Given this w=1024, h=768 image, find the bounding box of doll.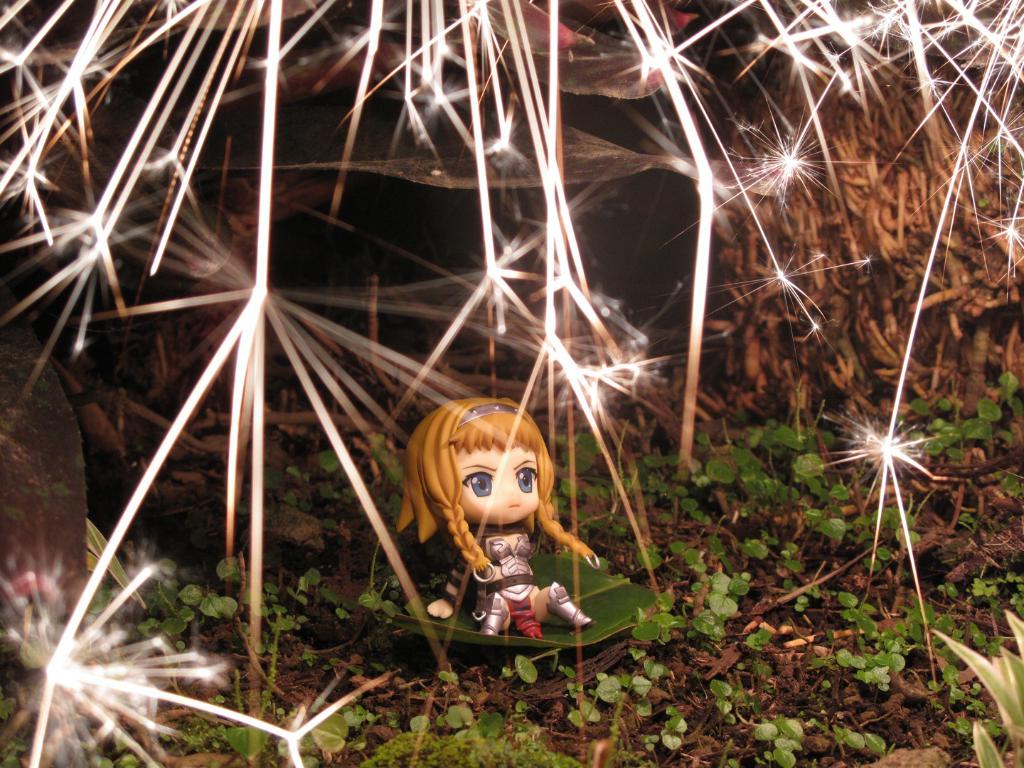
select_region(390, 413, 576, 654).
